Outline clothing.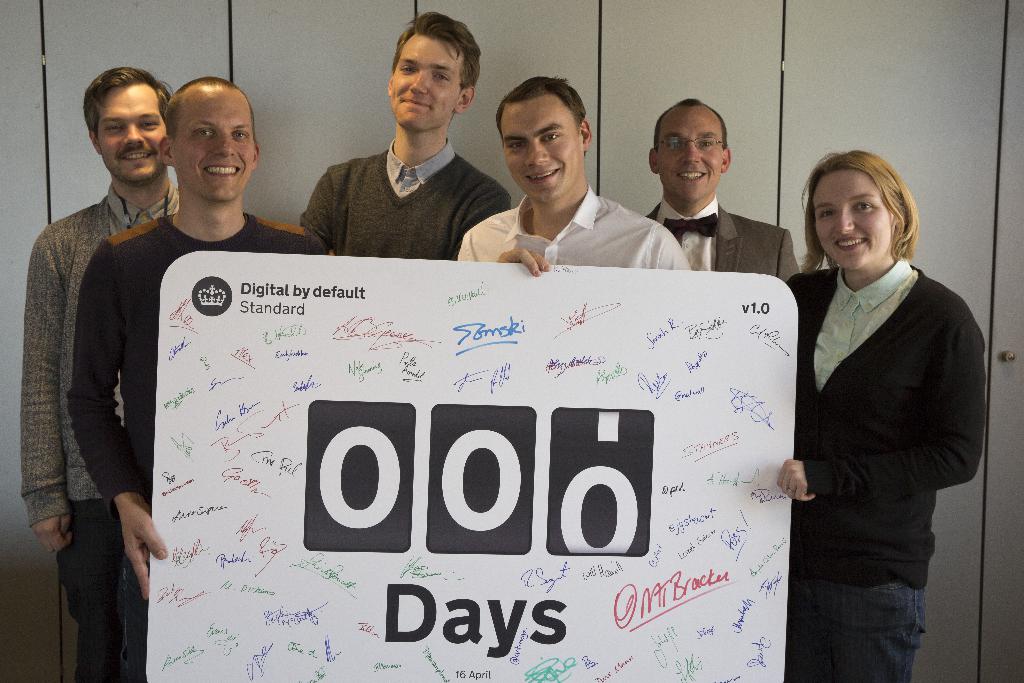
Outline: (x1=297, y1=142, x2=520, y2=252).
